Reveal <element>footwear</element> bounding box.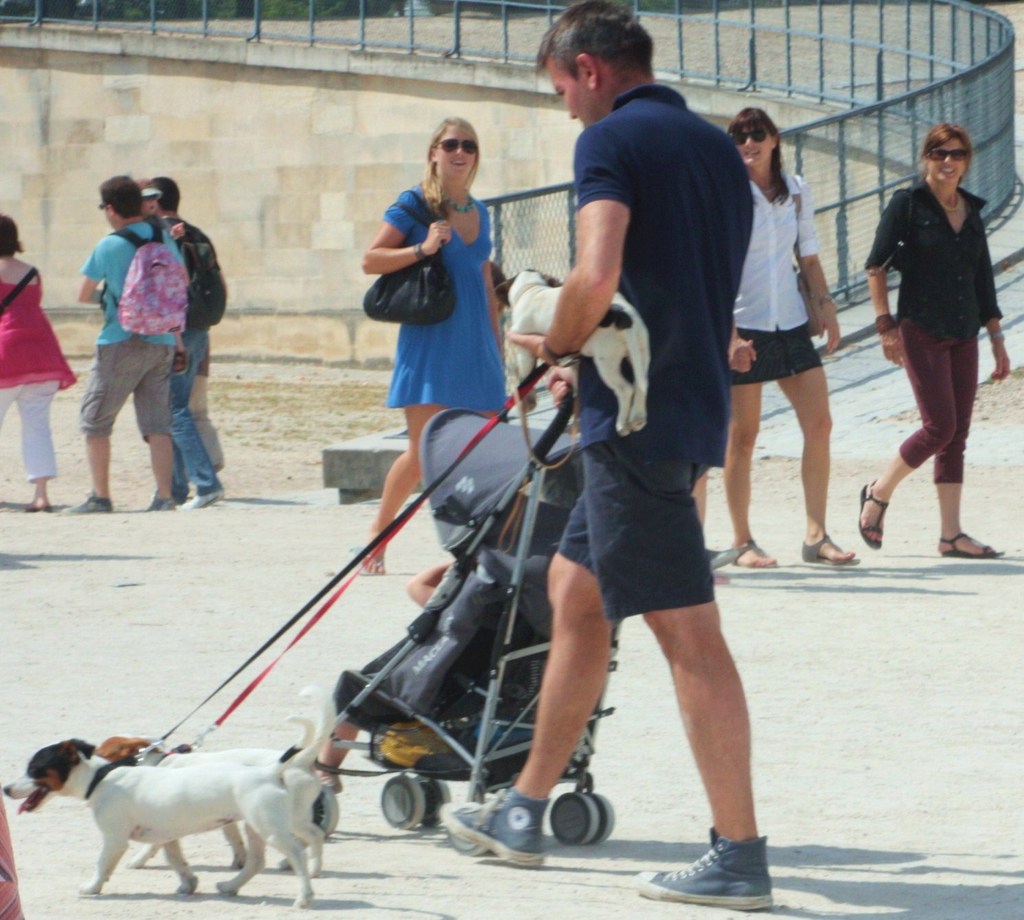
Revealed: {"left": 724, "top": 542, "right": 787, "bottom": 570}.
